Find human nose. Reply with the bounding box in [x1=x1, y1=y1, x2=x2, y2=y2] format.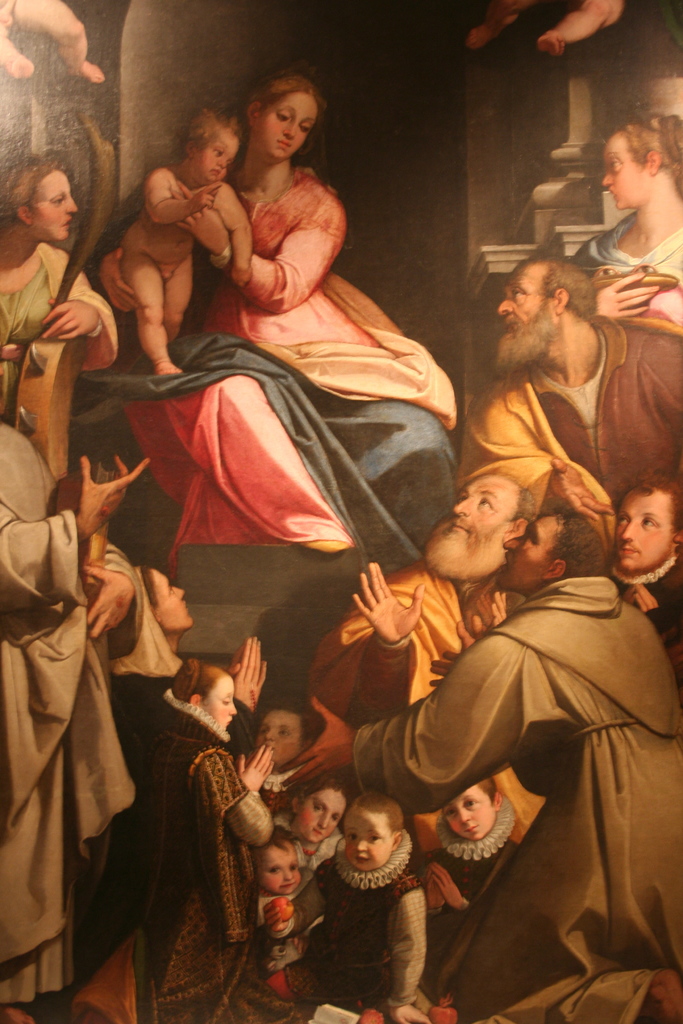
[x1=68, y1=198, x2=76, y2=215].
